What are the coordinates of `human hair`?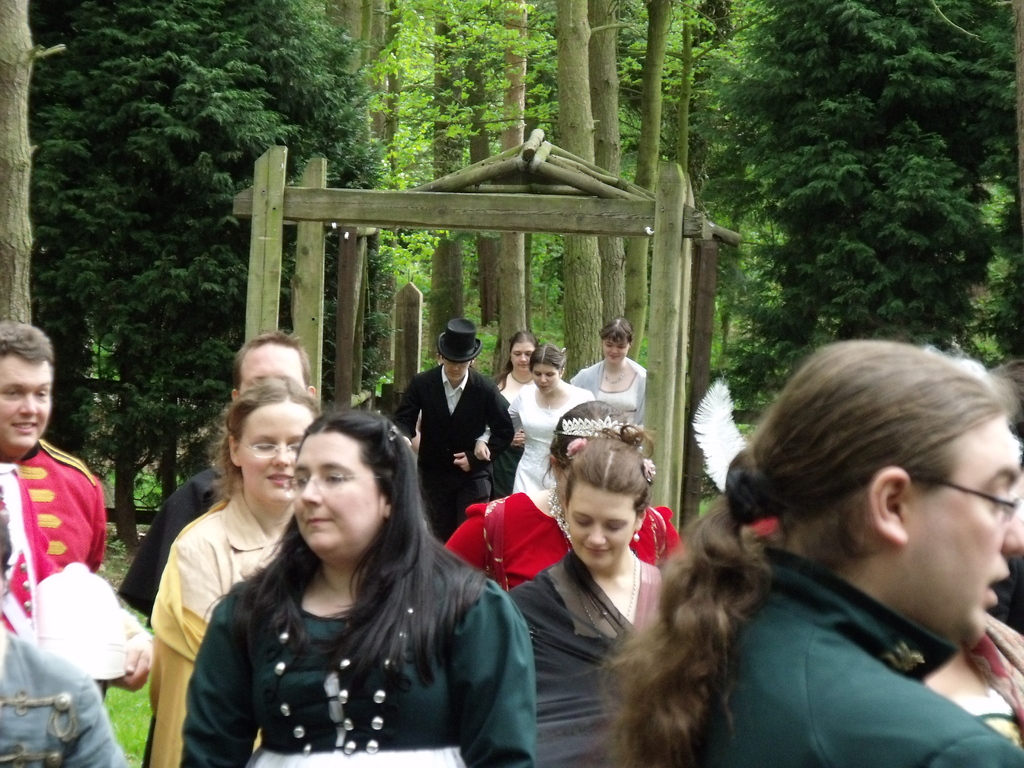
region(495, 327, 536, 392).
